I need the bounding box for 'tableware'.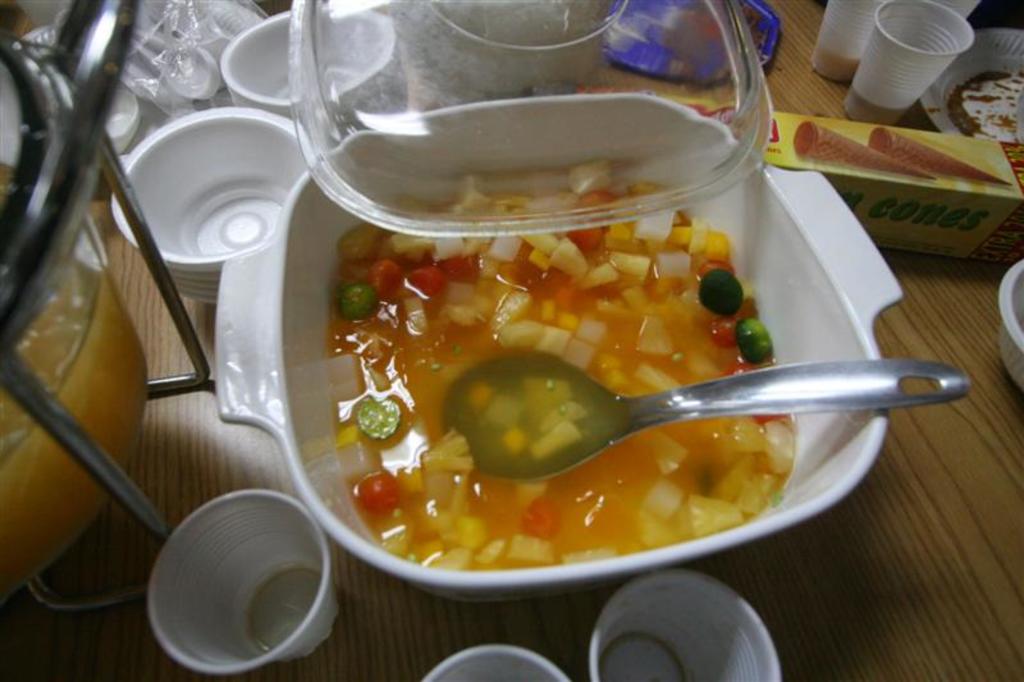
Here it is: [left=586, top=566, right=782, bottom=681].
